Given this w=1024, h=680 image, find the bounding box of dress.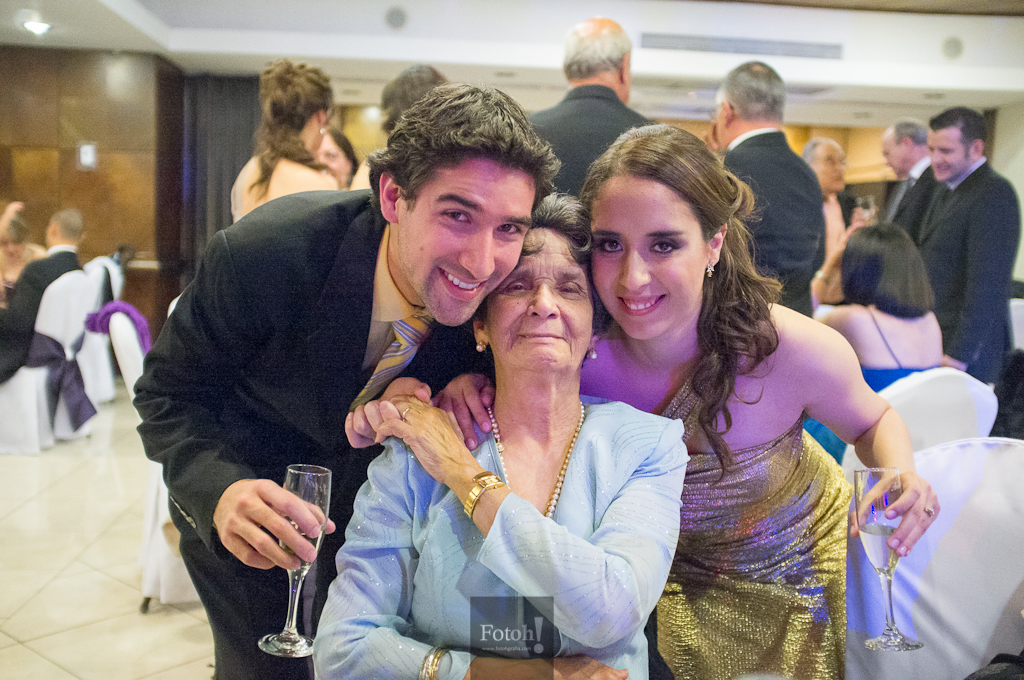
bbox=[795, 304, 948, 465].
